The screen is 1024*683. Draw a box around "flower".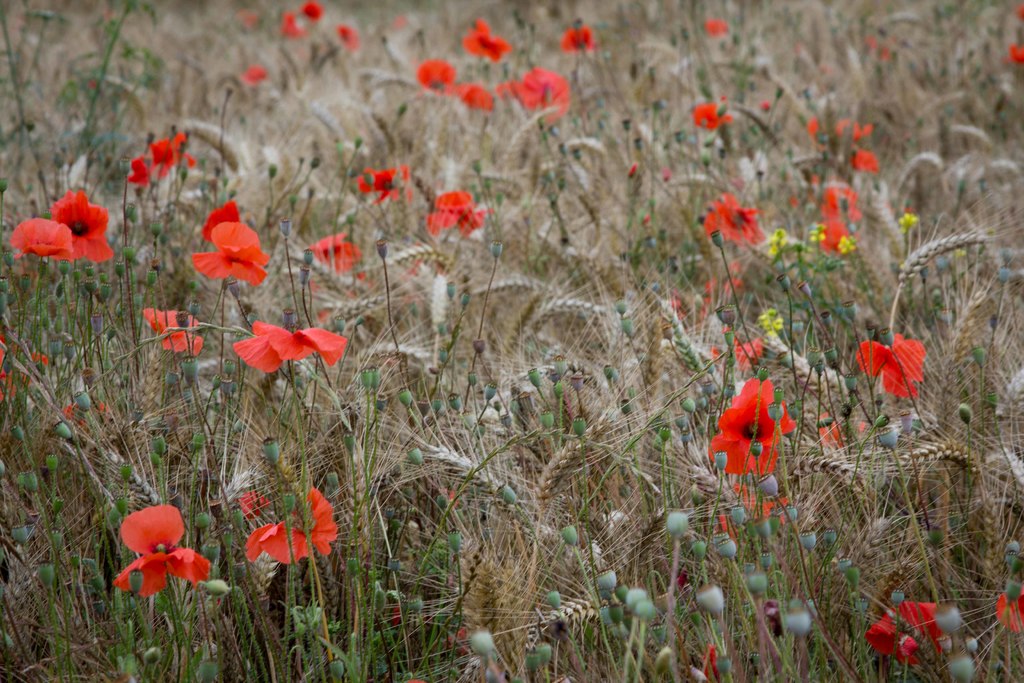
bbox(1006, 42, 1023, 63).
